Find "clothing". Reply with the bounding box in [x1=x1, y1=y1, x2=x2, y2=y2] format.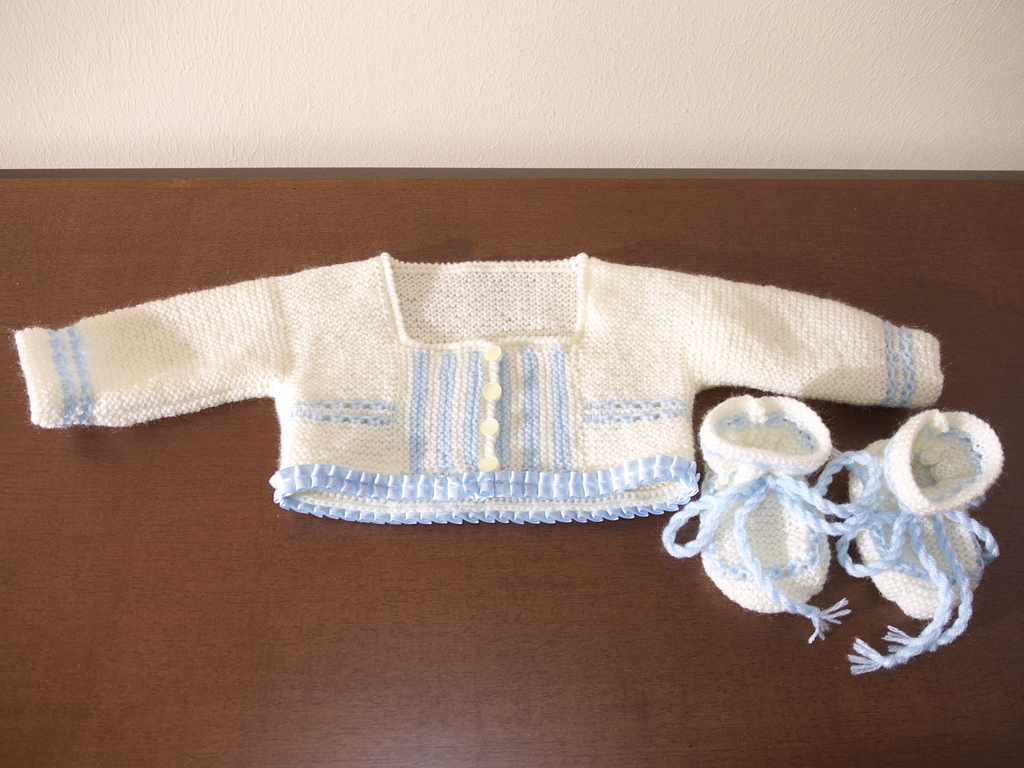
[x1=0, y1=267, x2=852, y2=557].
